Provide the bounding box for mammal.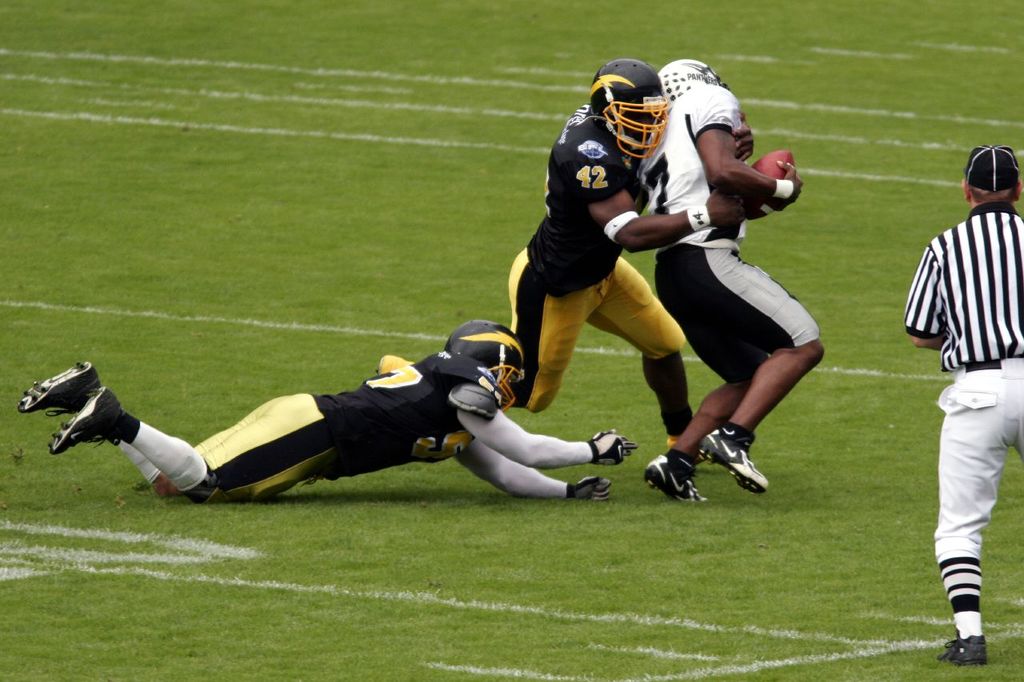
(13, 318, 641, 504).
